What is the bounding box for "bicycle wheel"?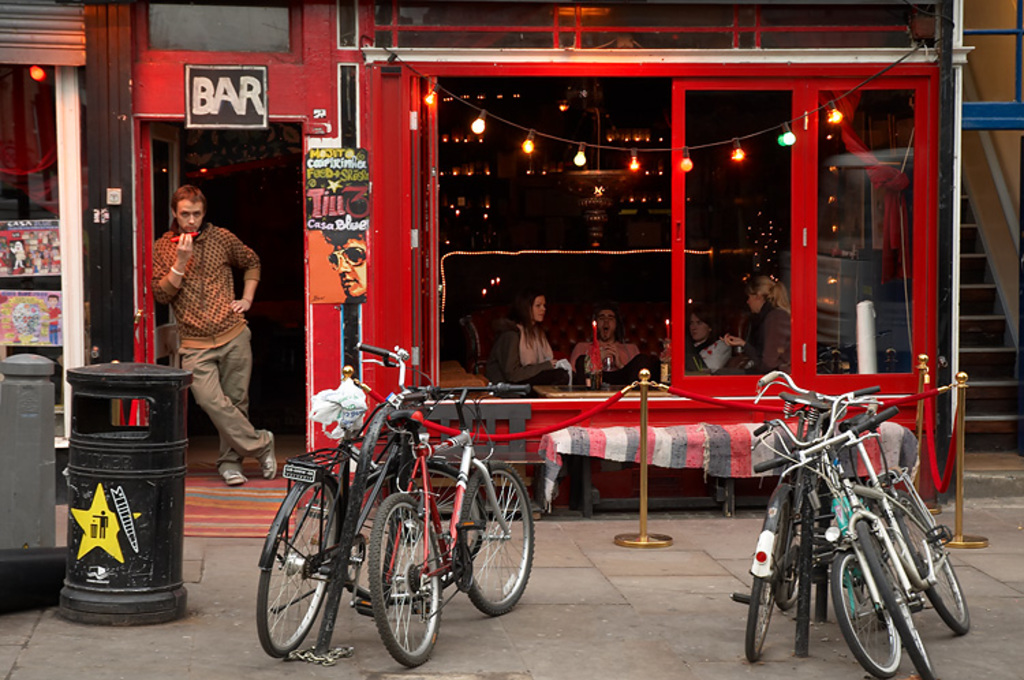
335/455/482/604.
